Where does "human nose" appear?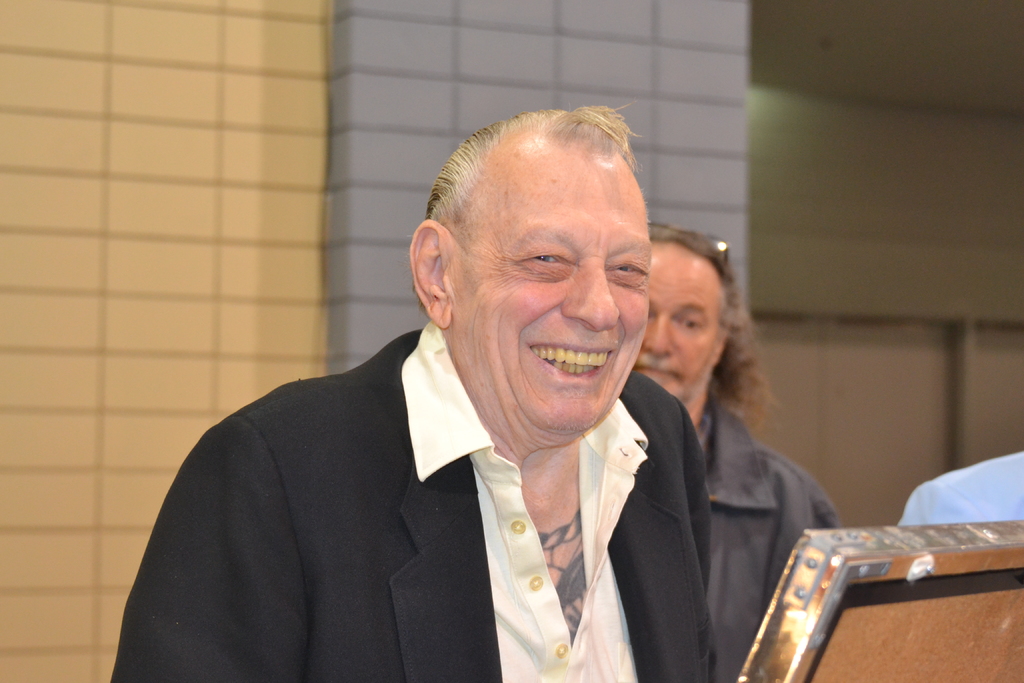
Appears at (561, 261, 622, 336).
